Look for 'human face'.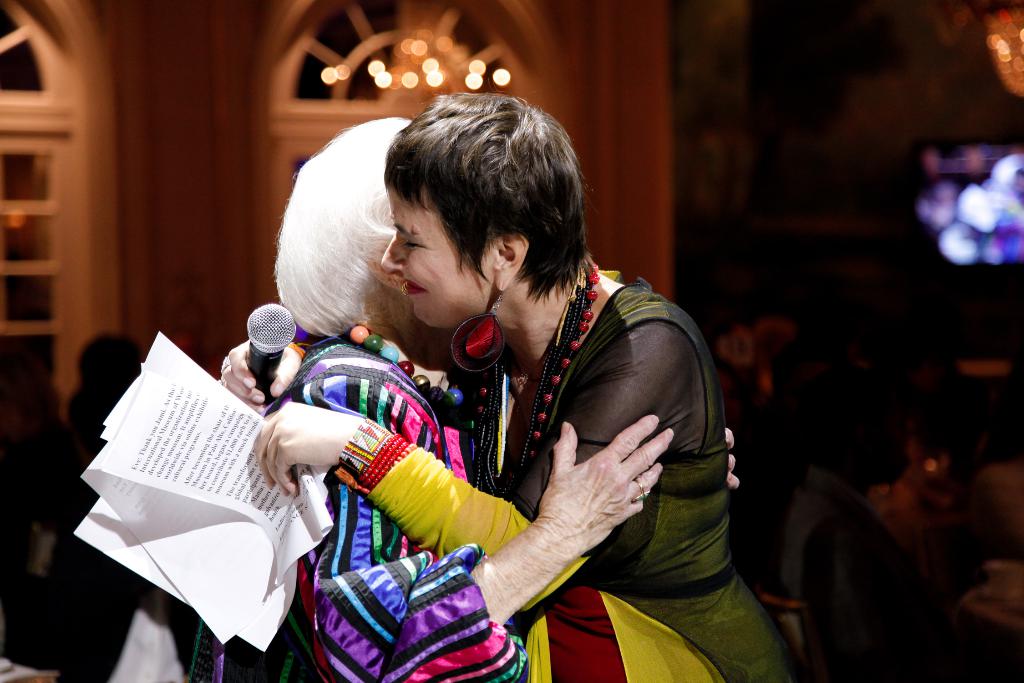
Found: (381, 185, 493, 330).
